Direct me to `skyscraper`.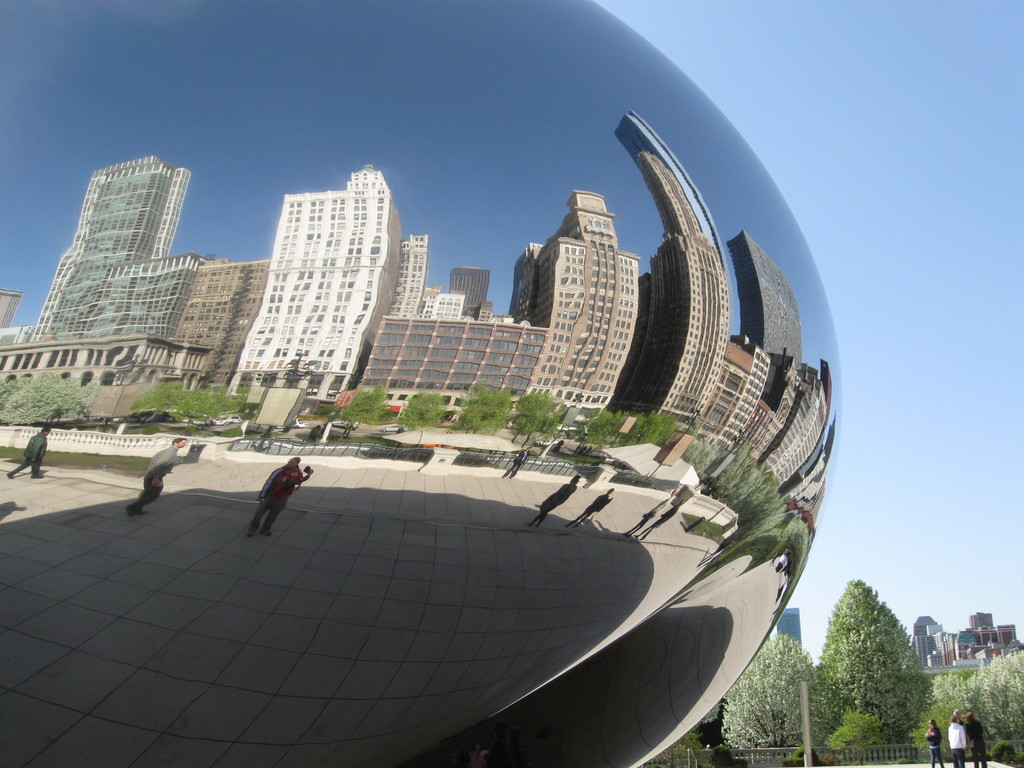
Direction: BBox(394, 230, 426, 327).
